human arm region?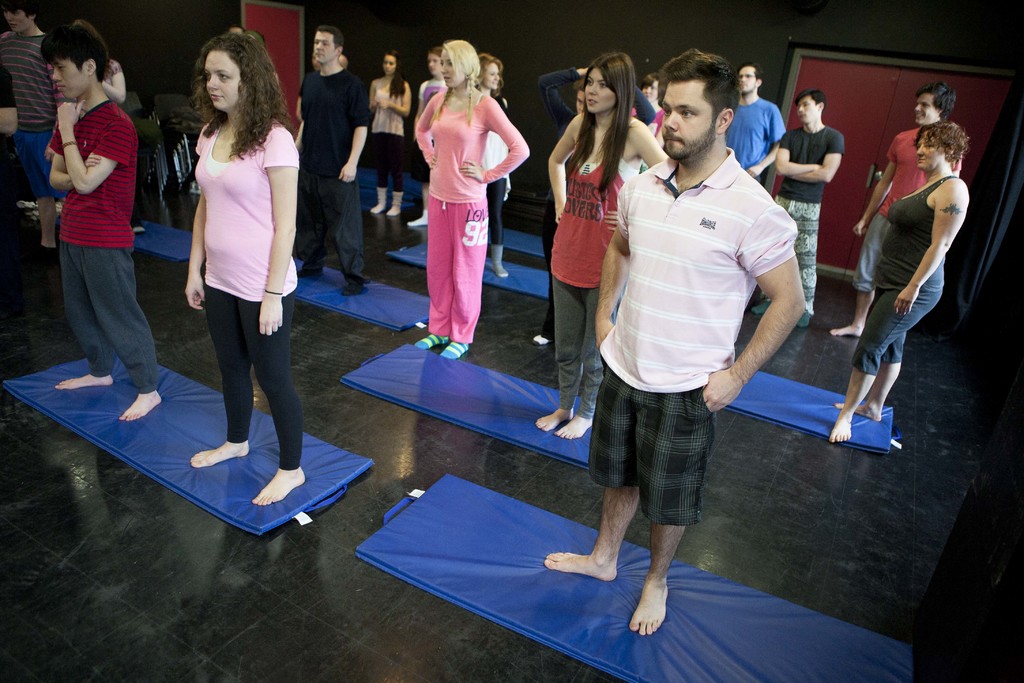
x1=891 y1=183 x2=970 y2=310
